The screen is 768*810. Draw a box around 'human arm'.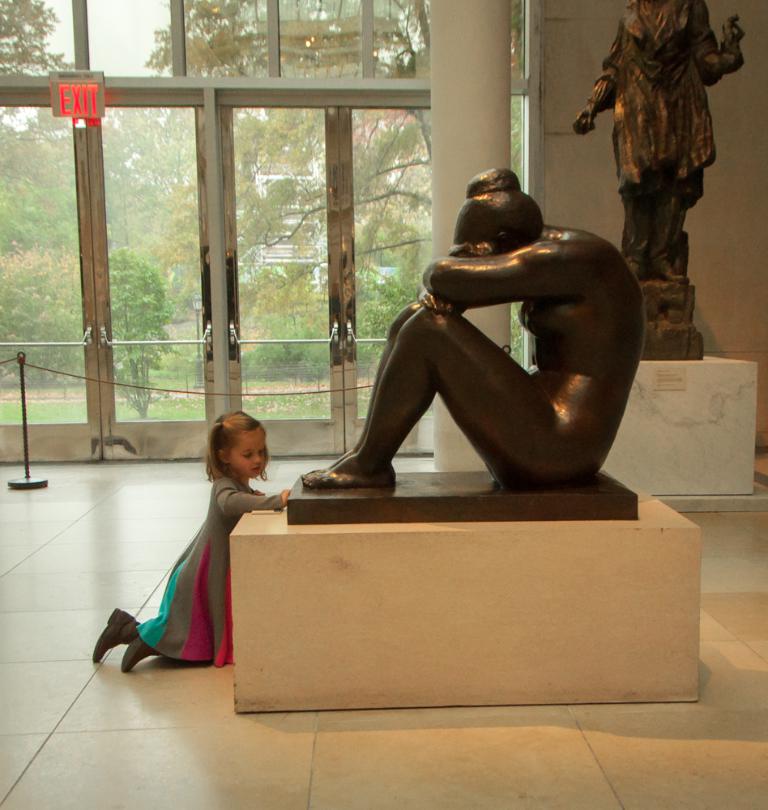
{"x1": 422, "y1": 244, "x2": 573, "y2": 301}.
